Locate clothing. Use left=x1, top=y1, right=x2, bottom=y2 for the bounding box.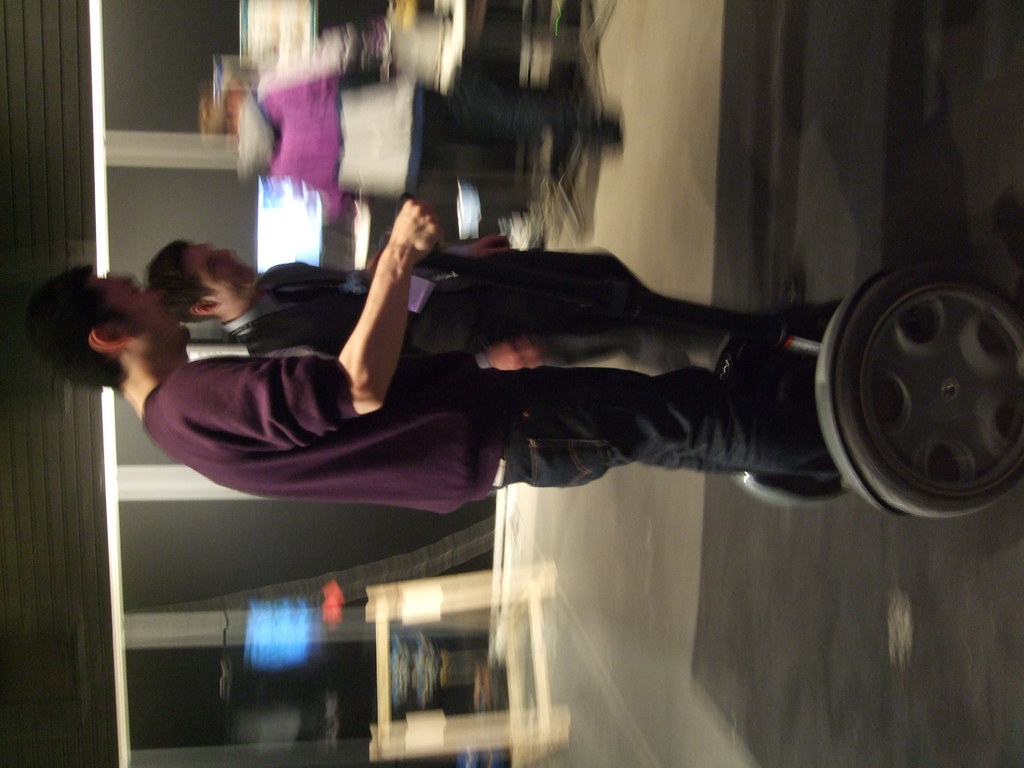
left=142, top=351, right=506, bottom=516.
